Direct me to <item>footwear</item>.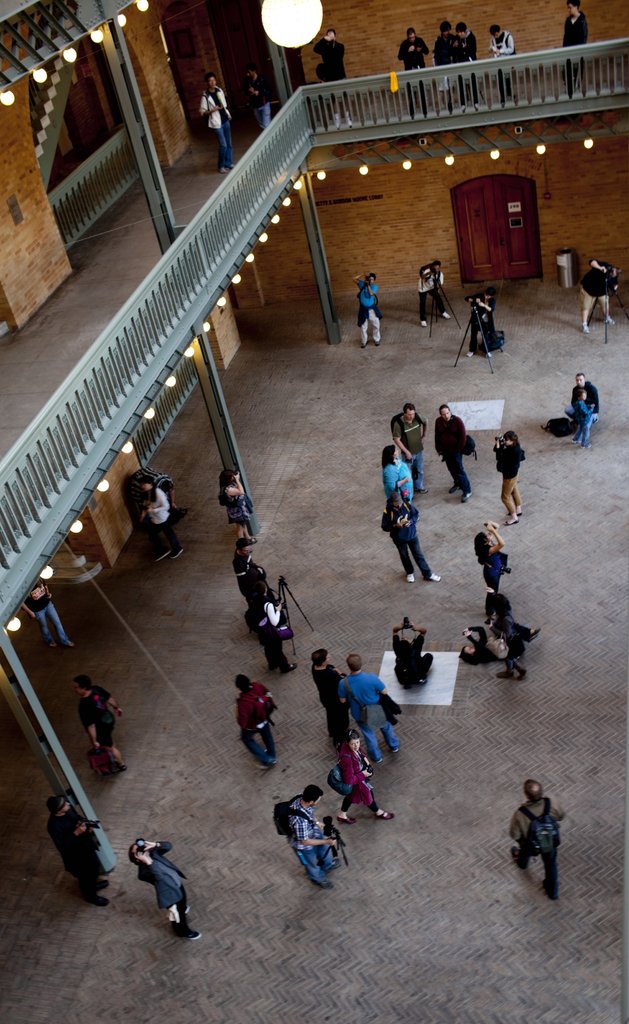
Direction: [left=325, top=861, right=339, bottom=875].
